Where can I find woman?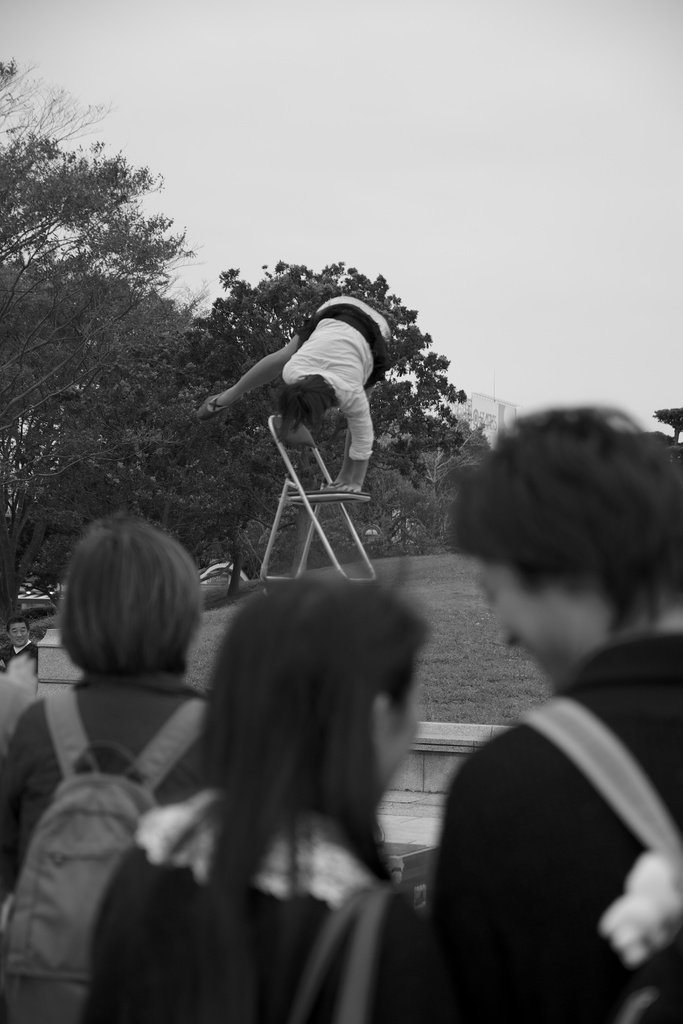
You can find it at locate(195, 289, 398, 495).
